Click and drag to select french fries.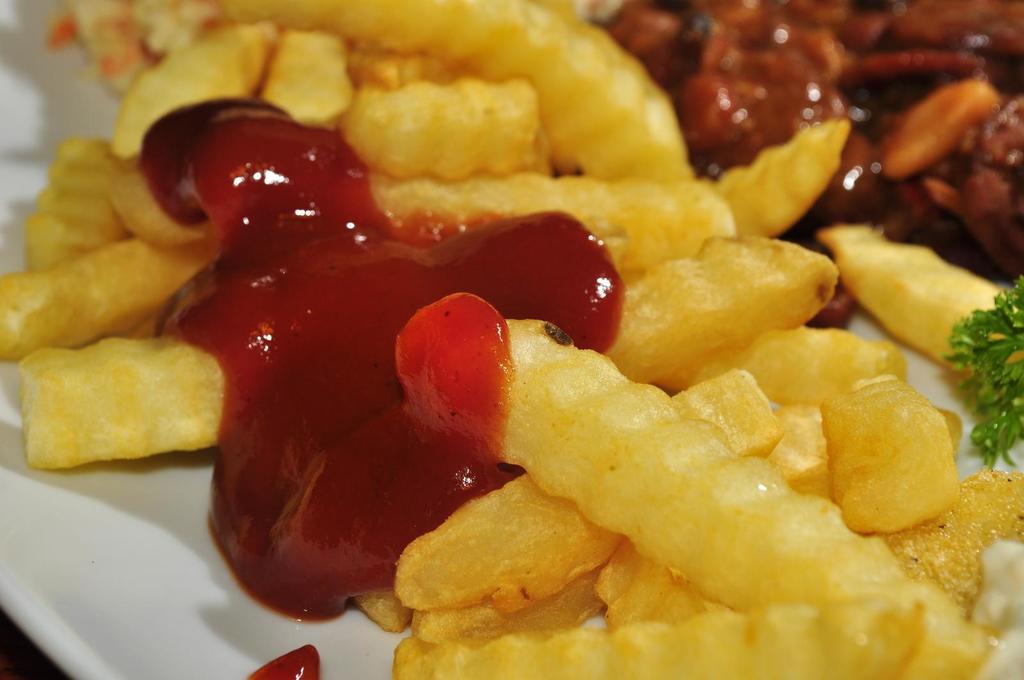
Selection: BBox(0, 234, 264, 372).
